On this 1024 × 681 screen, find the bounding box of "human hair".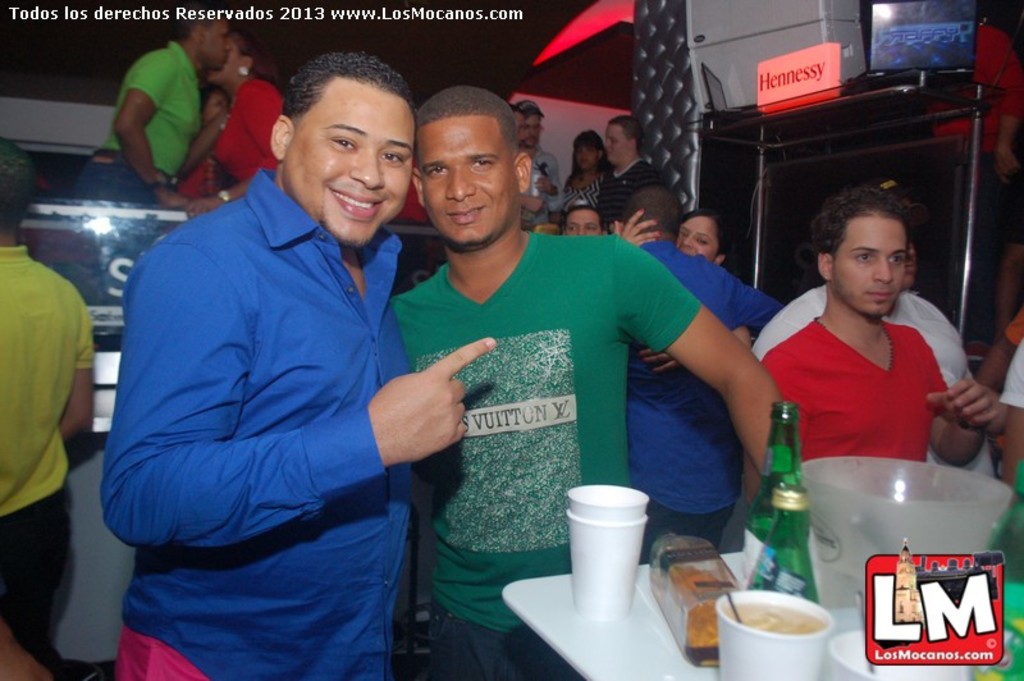
Bounding box: {"x1": 608, "y1": 113, "x2": 653, "y2": 151}.
